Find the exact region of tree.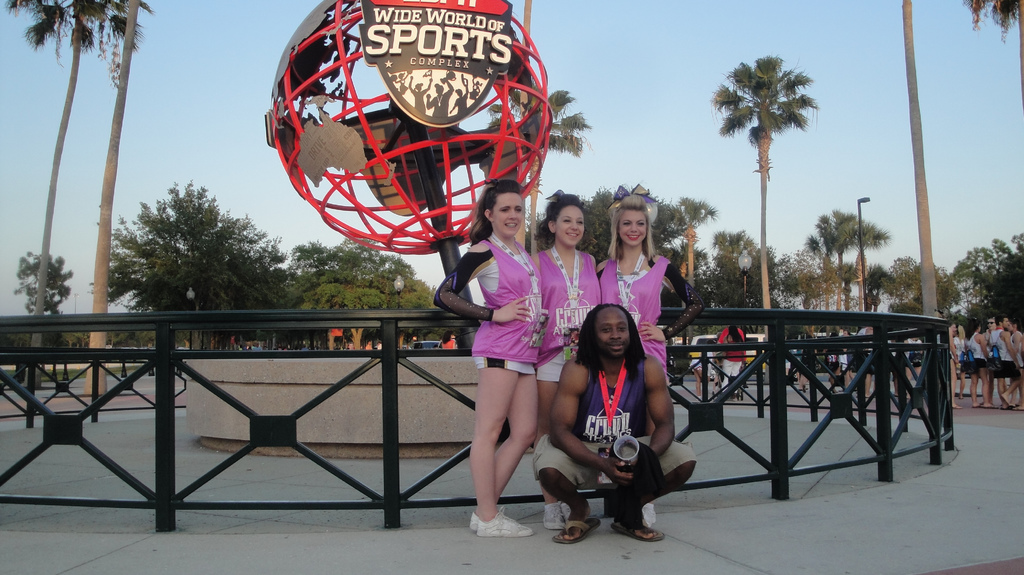
Exact region: detection(963, 0, 1023, 91).
